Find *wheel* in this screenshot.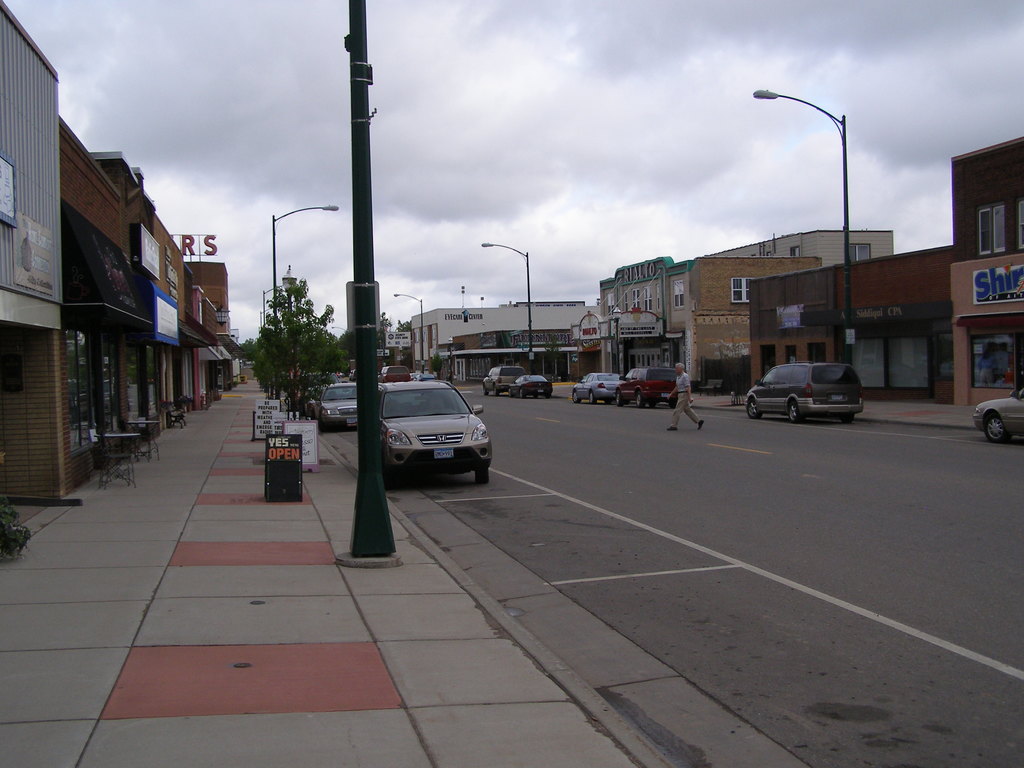
The bounding box for *wheel* is <region>746, 394, 760, 418</region>.
